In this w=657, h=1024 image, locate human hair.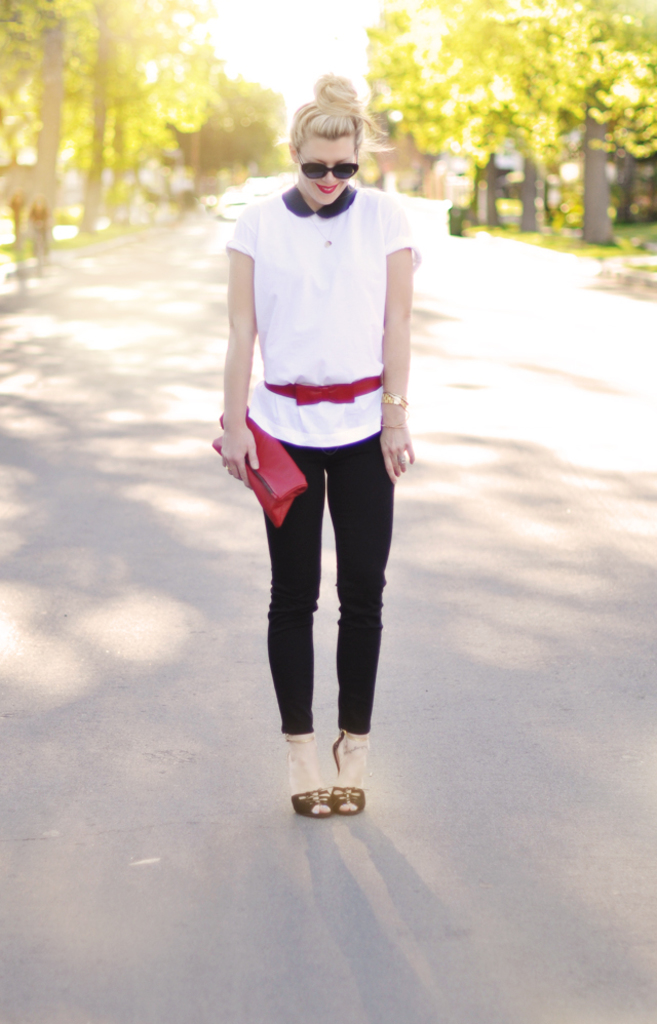
Bounding box: (x1=288, y1=73, x2=381, y2=149).
